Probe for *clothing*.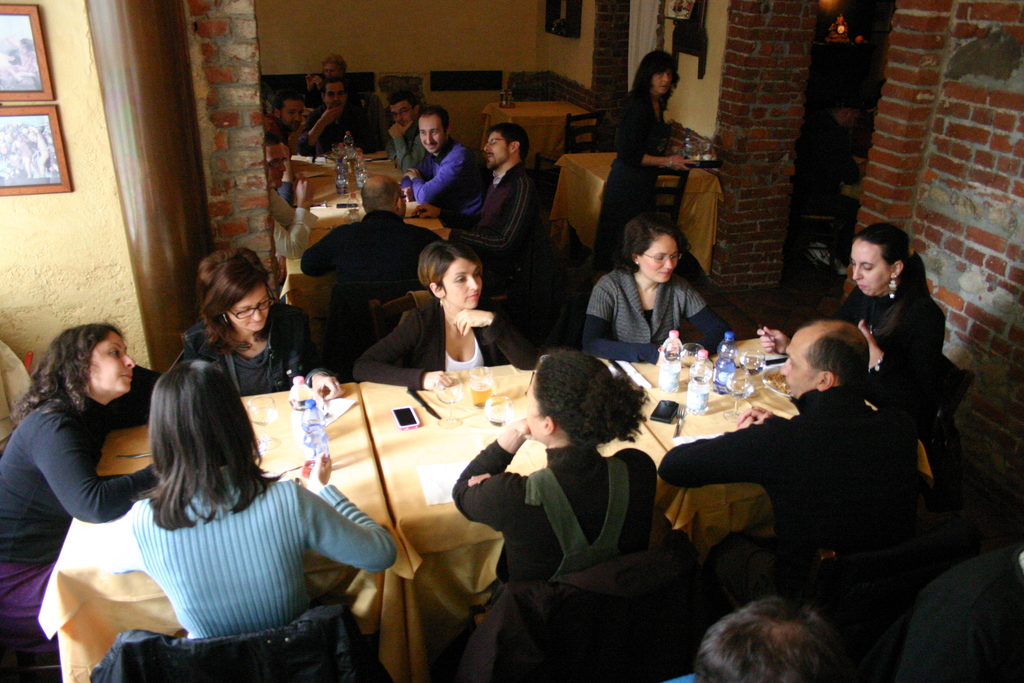
Probe result: rect(138, 469, 396, 632).
